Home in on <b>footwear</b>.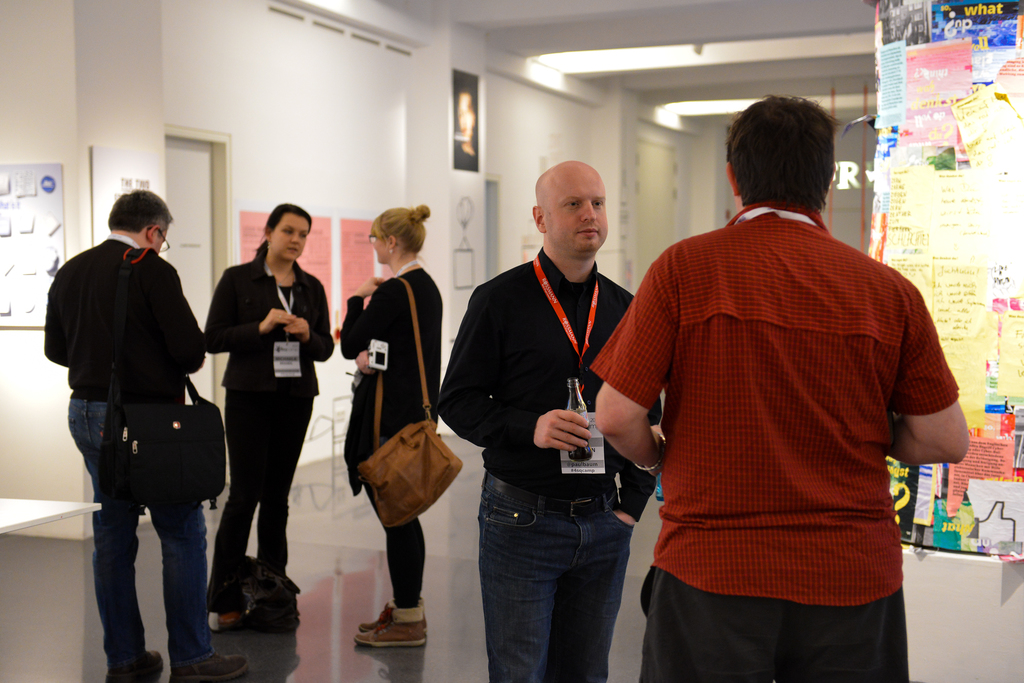
Homed in at BBox(117, 644, 162, 682).
